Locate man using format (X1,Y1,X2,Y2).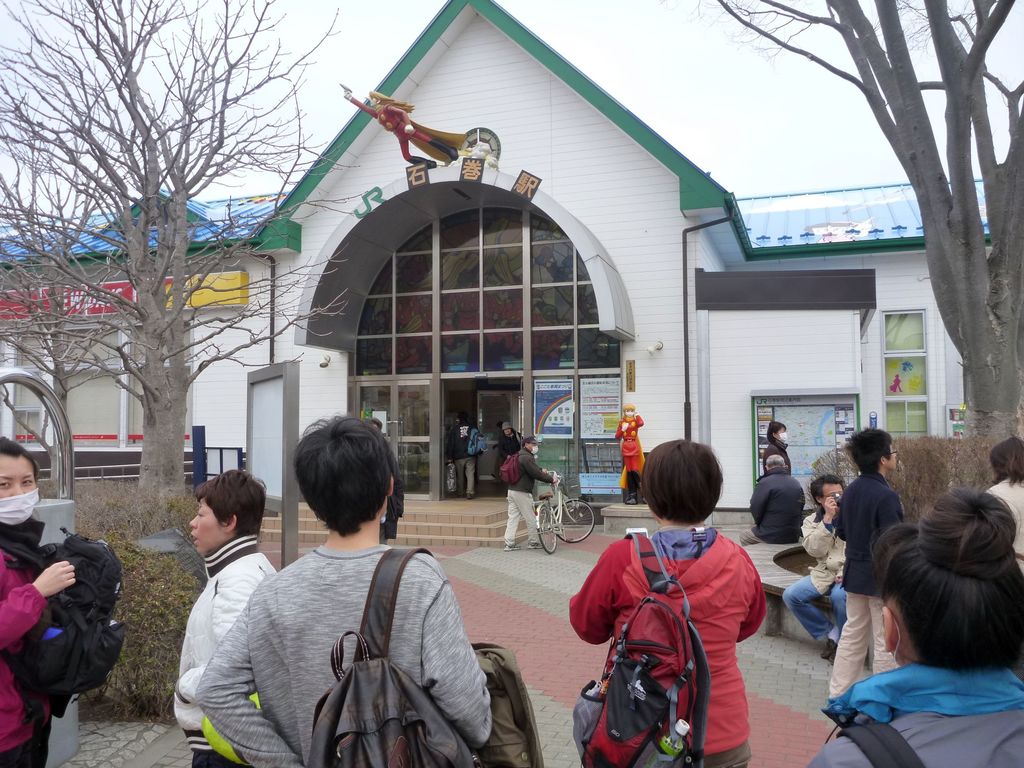
(504,434,556,556).
